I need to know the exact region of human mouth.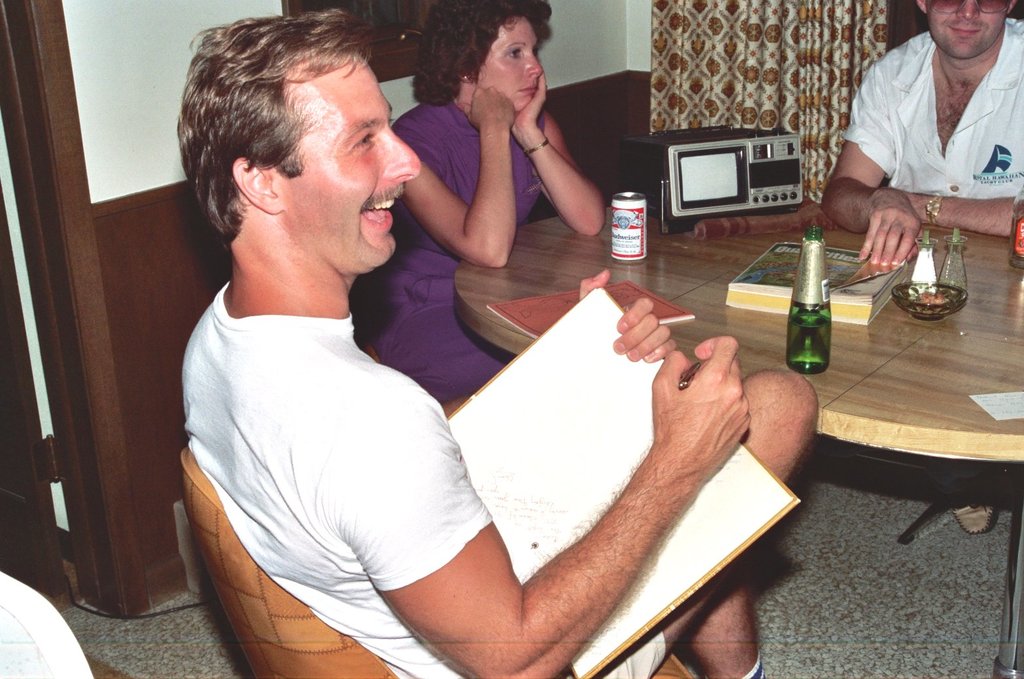
Region: <bbox>361, 198, 397, 224</bbox>.
